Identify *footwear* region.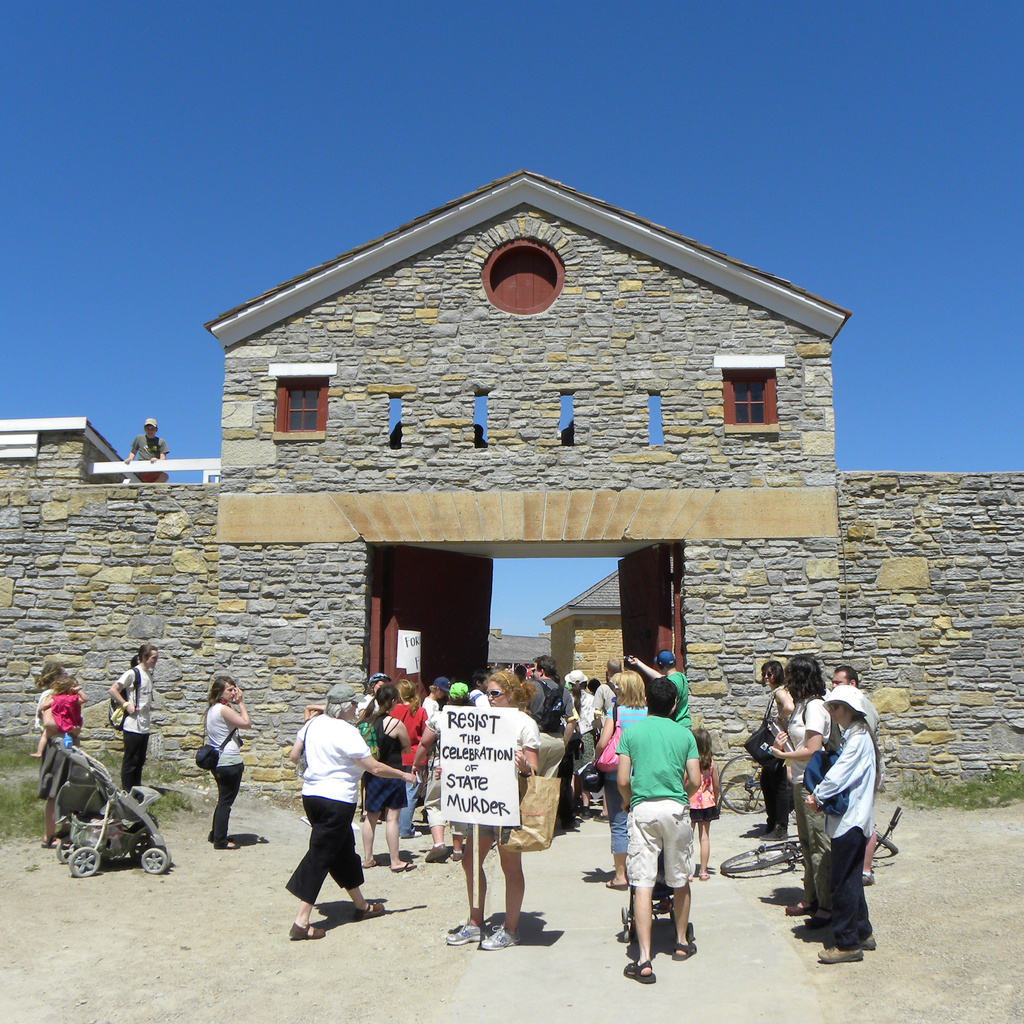
Region: <box>476,922,526,952</box>.
